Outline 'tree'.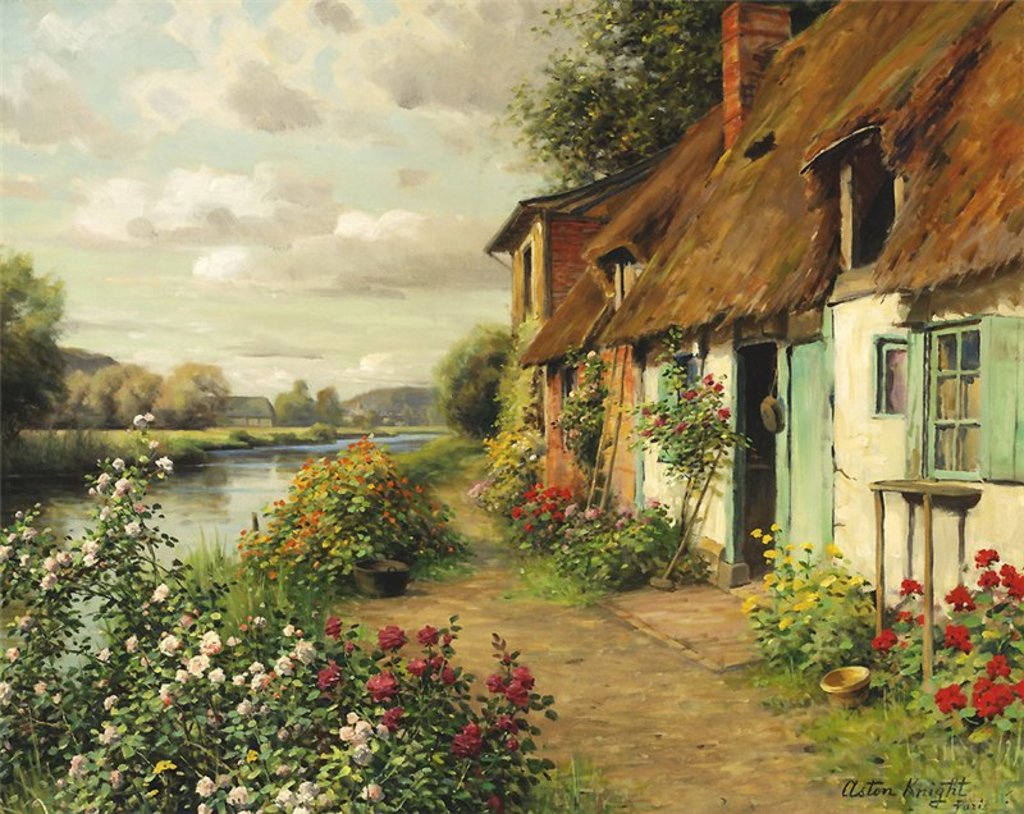
Outline: 489:0:737:206.
